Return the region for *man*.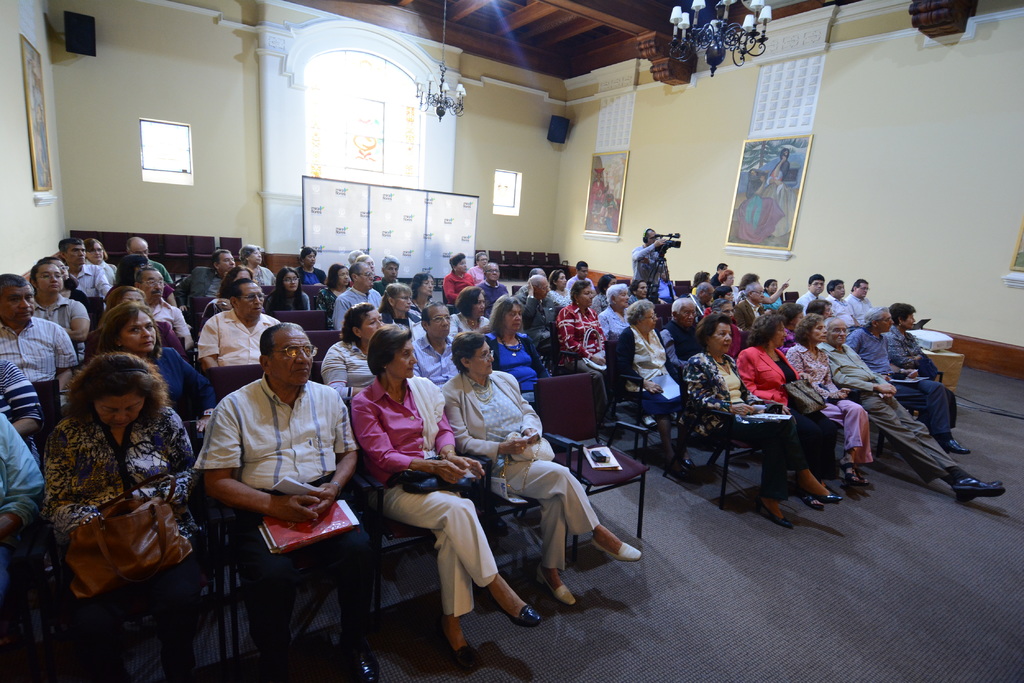
197/278/281/373.
